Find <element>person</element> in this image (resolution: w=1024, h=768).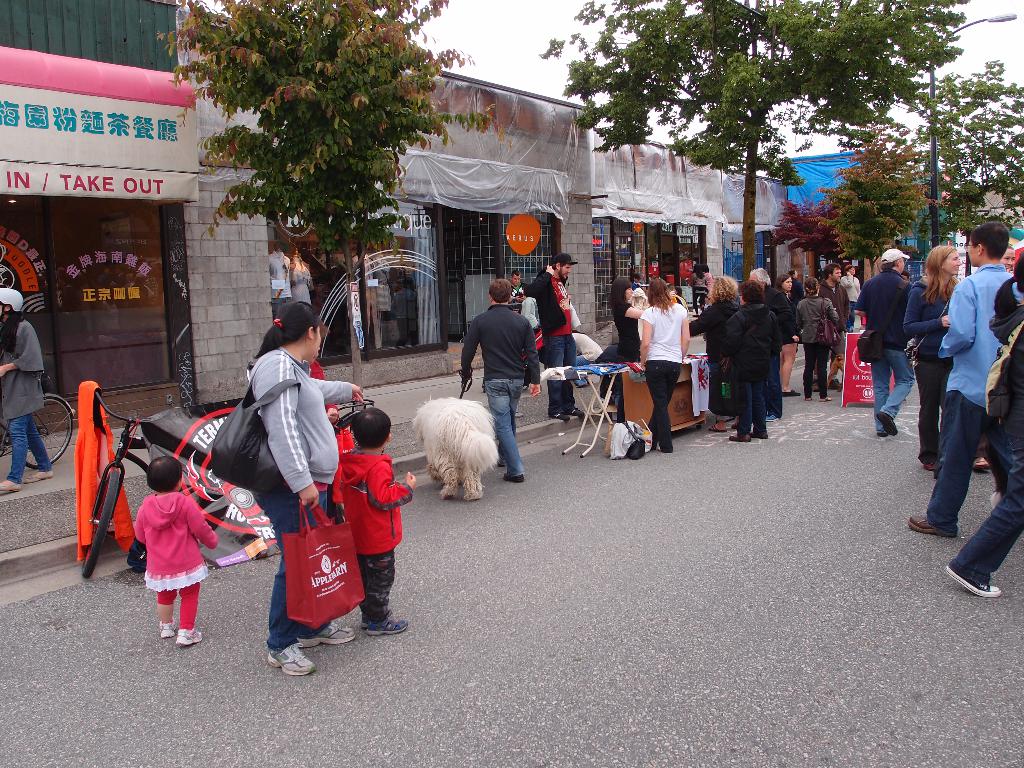
crop(267, 303, 362, 671).
